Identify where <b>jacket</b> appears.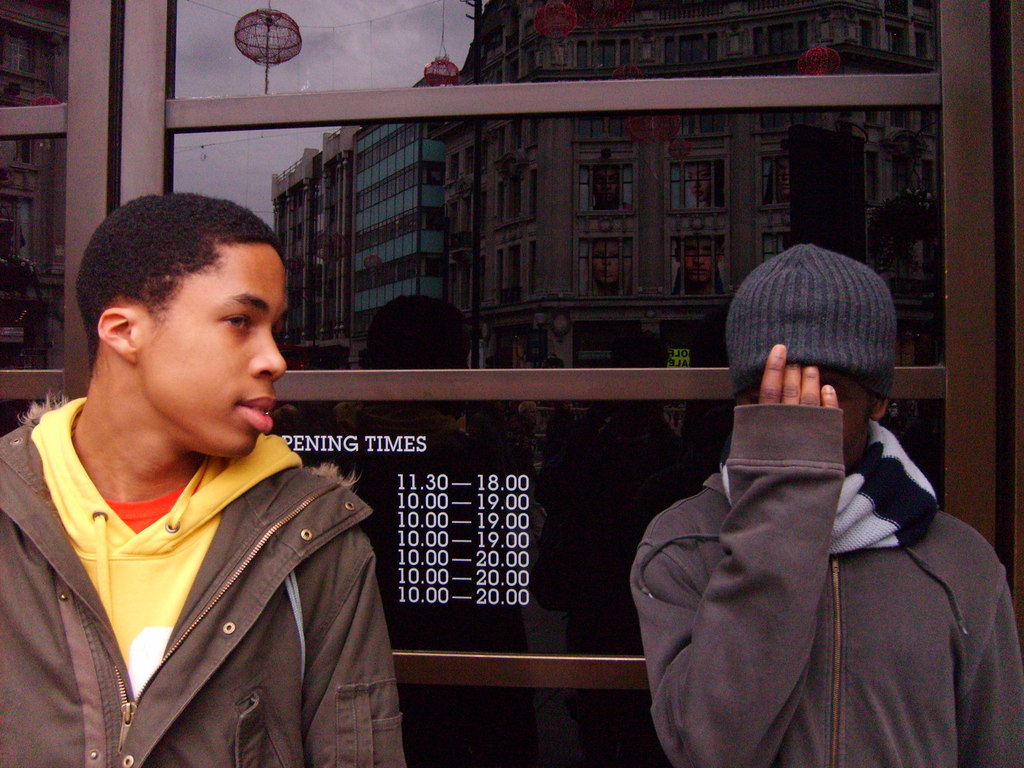
Appears at box(625, 319, 1001, 757).
